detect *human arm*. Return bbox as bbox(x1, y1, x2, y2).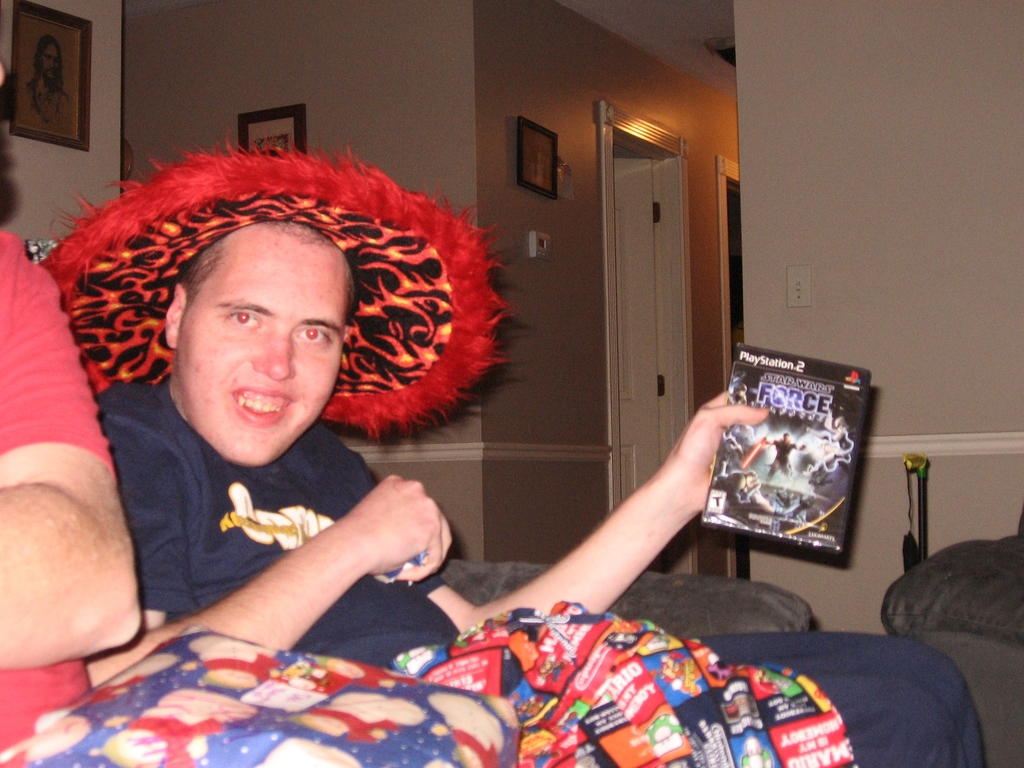
bbox(412, 387, 769, 637).
